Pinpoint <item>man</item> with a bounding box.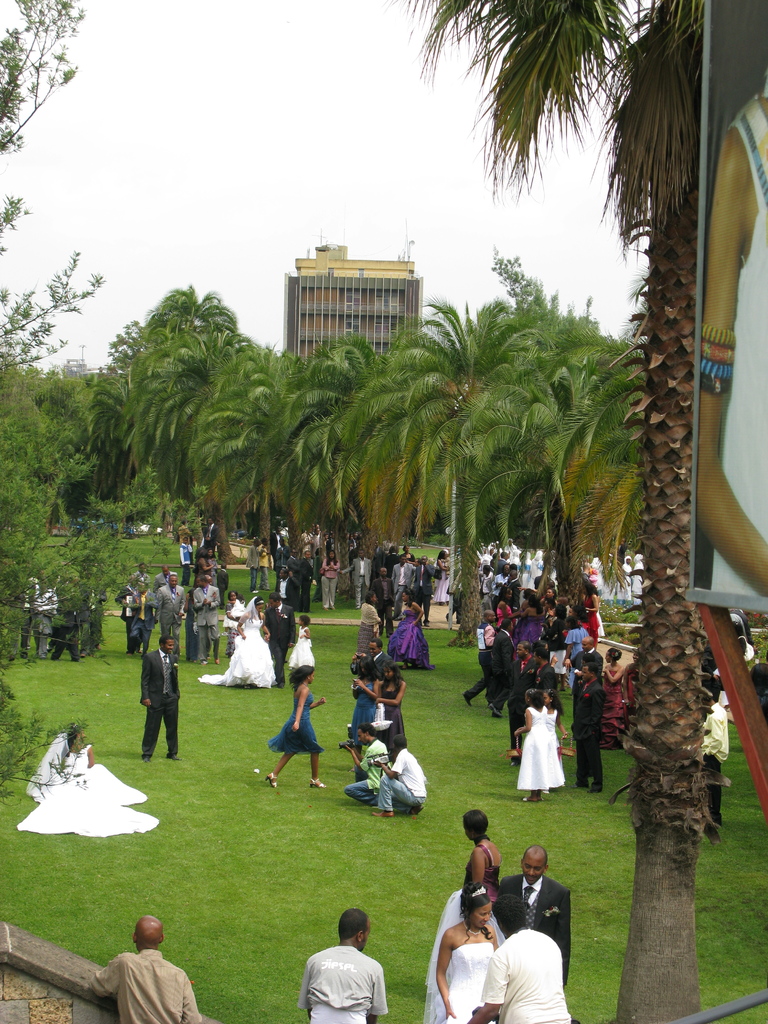
rect(173, 521, 193, 563).
